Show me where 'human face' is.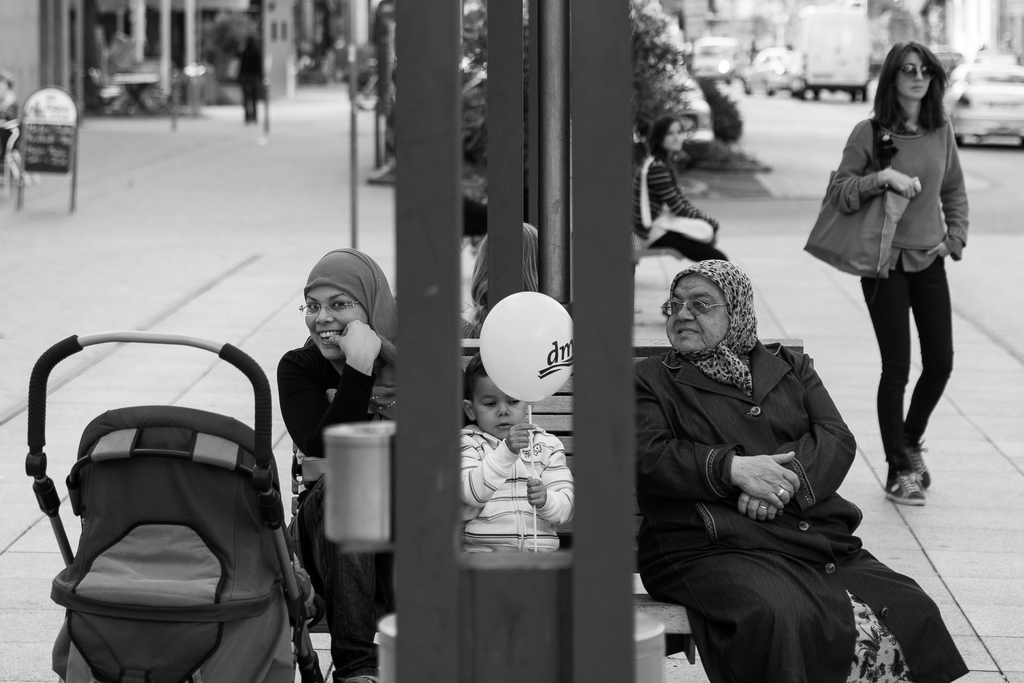
'human face' is at (472, 377, 529, 440).
